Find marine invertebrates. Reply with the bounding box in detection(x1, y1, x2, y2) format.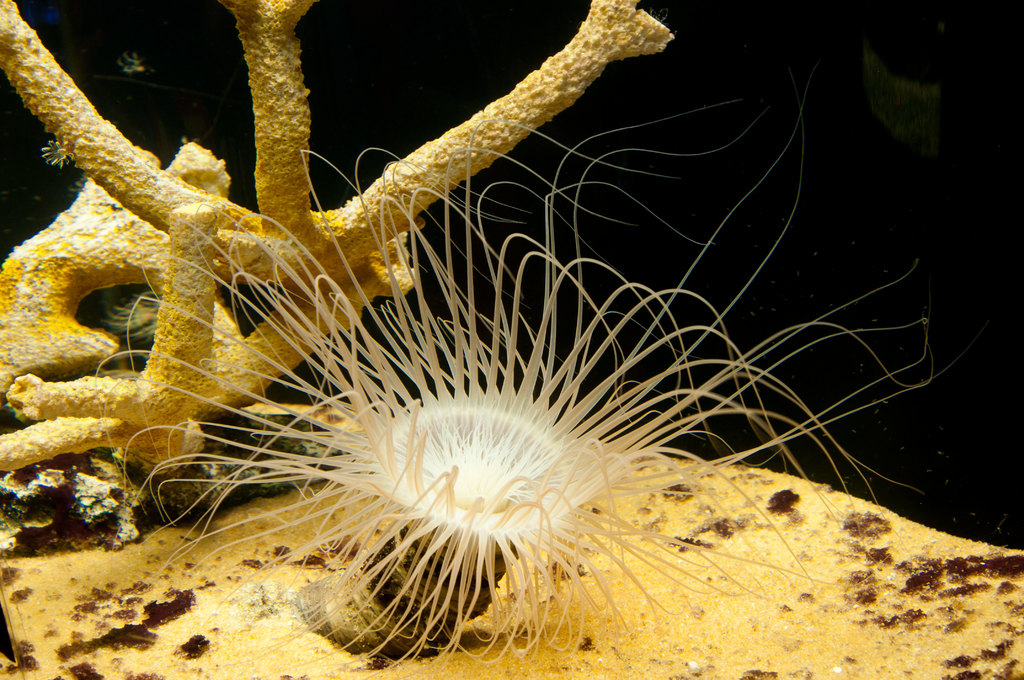
detection(0, 0, 682, 533).
